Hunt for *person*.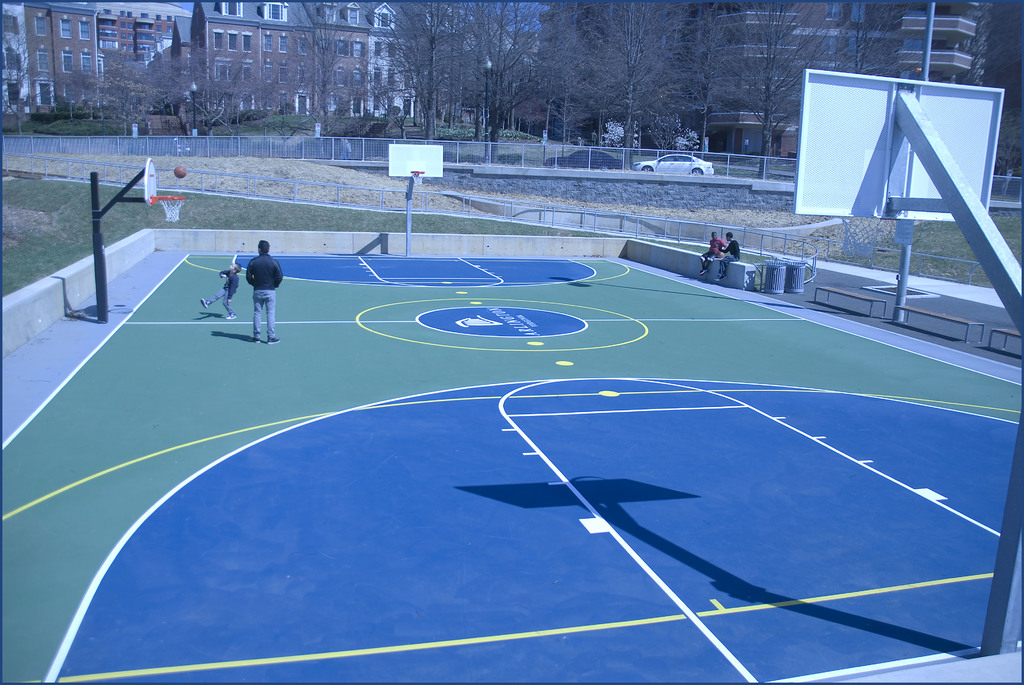
Hunted down at 716,232,744,282.
